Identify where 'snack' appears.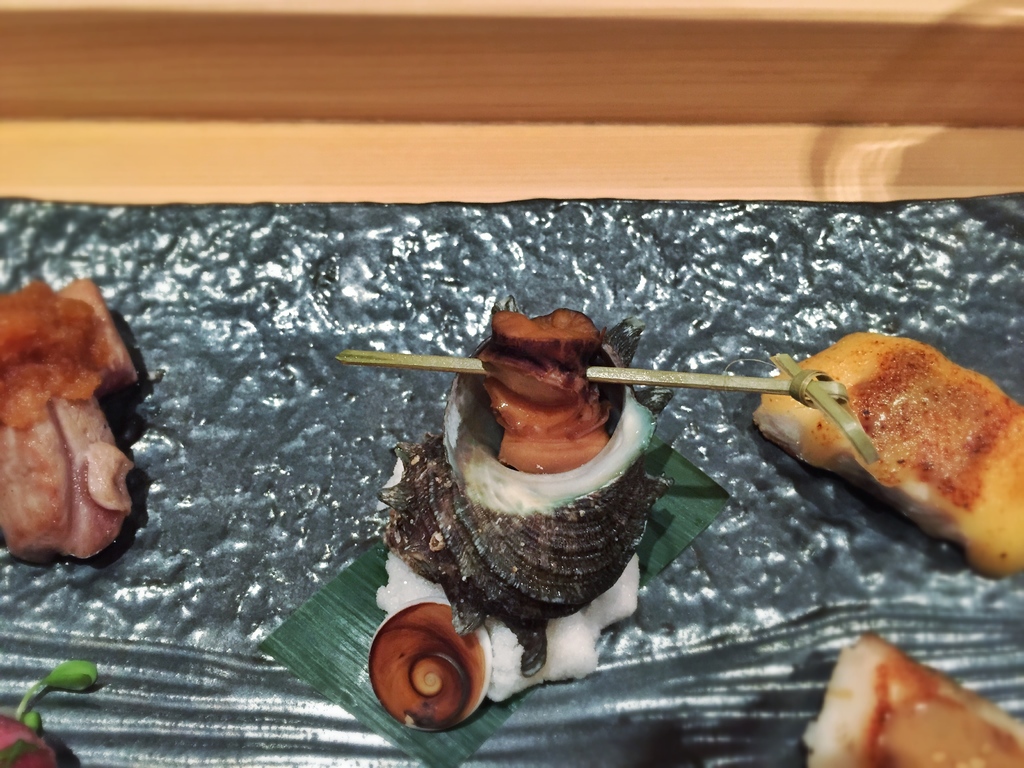
Appears at <bbox>0, 695, 56, 767</bbox>.
